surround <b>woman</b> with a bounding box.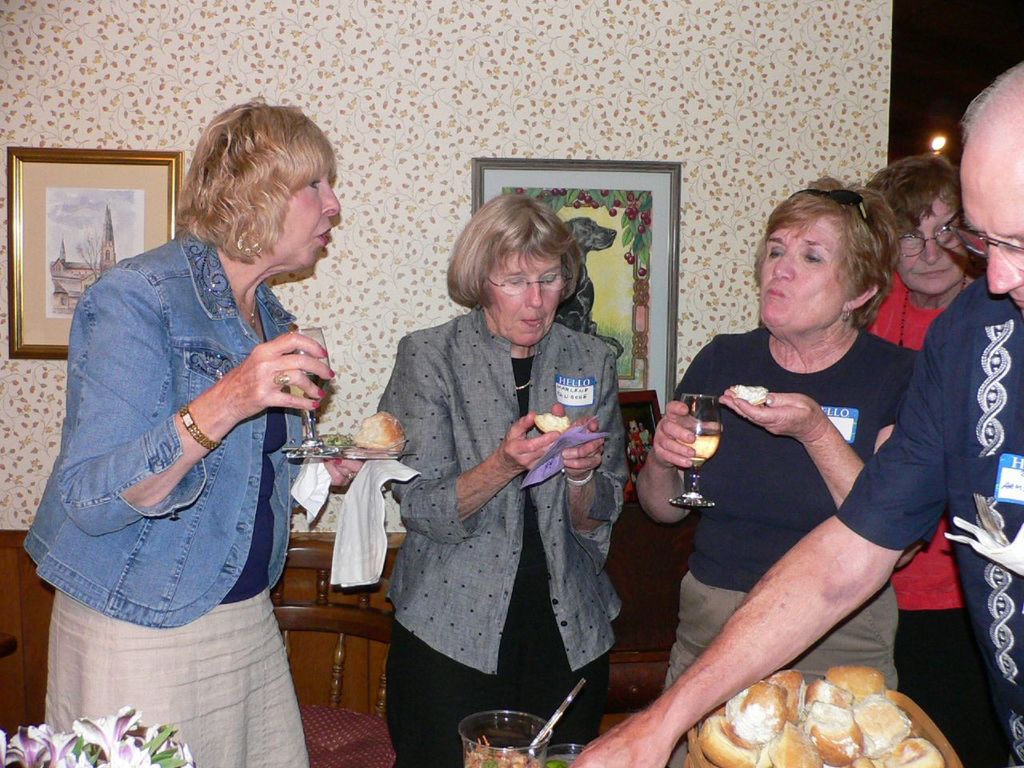
pyautogui.locateOnScreen(627, 172, 917, 767).
